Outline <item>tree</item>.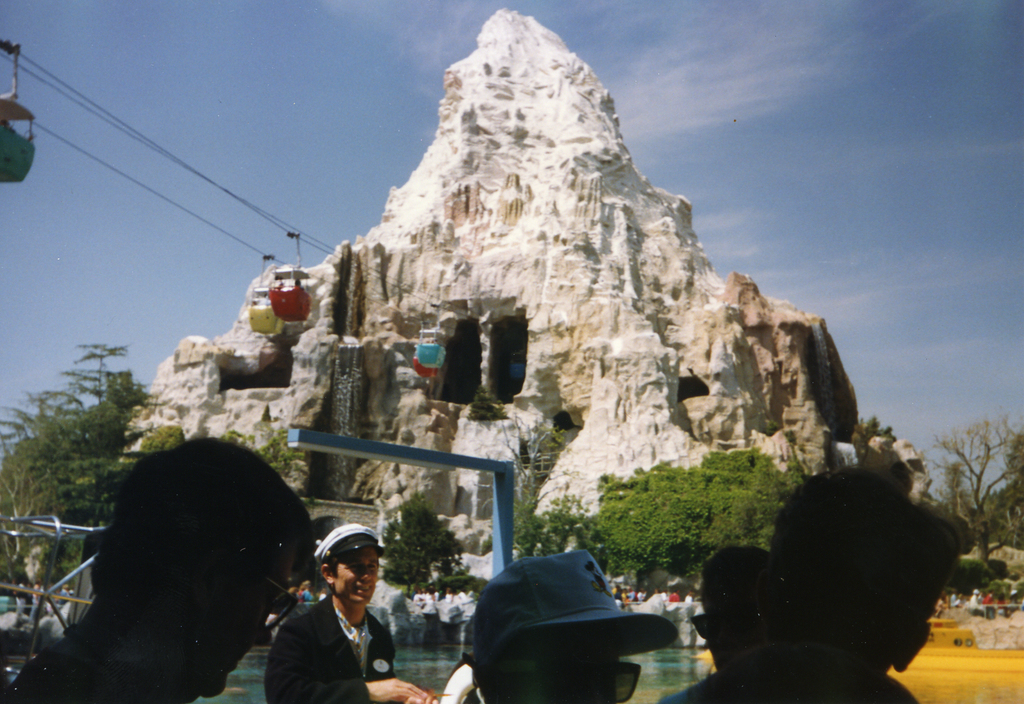
Outline: (513, 410, 595, 561).
